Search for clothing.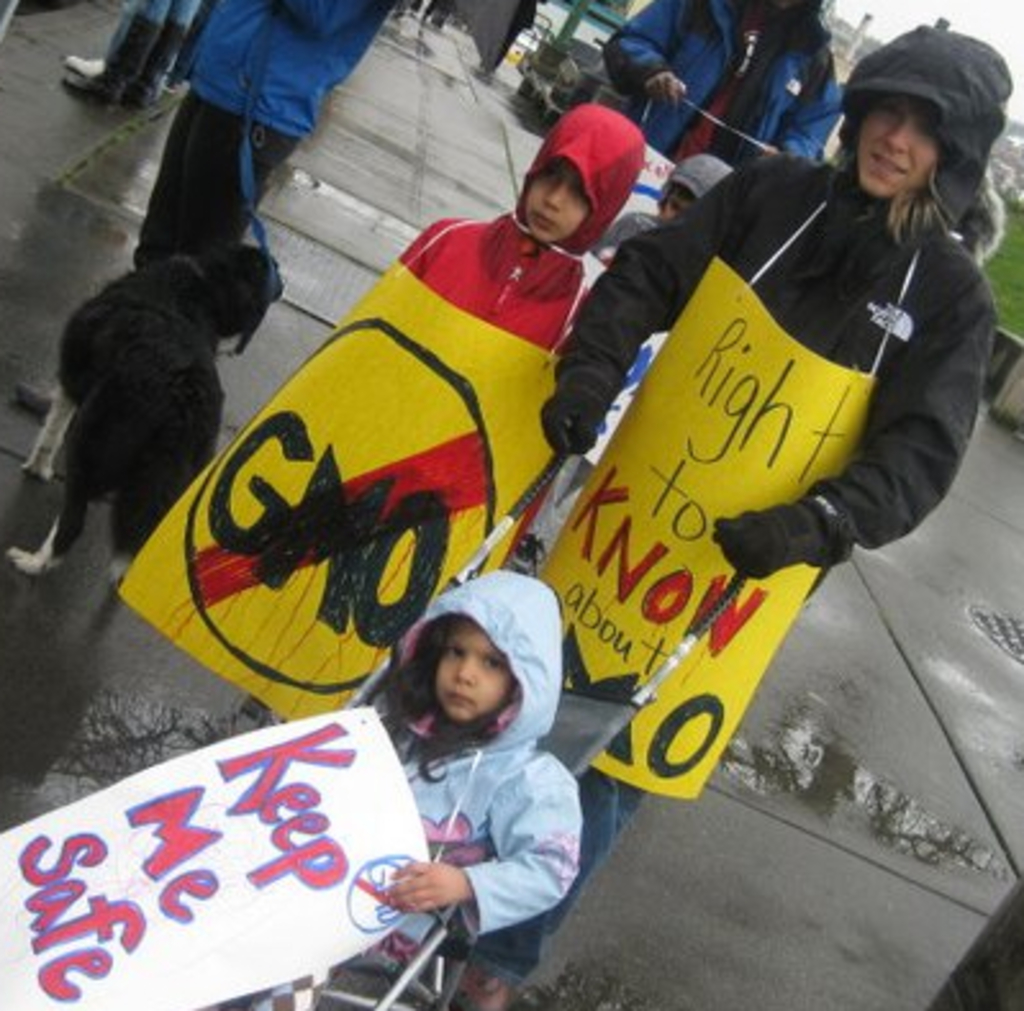
Found at <box>485,21,1021,970</box>.
